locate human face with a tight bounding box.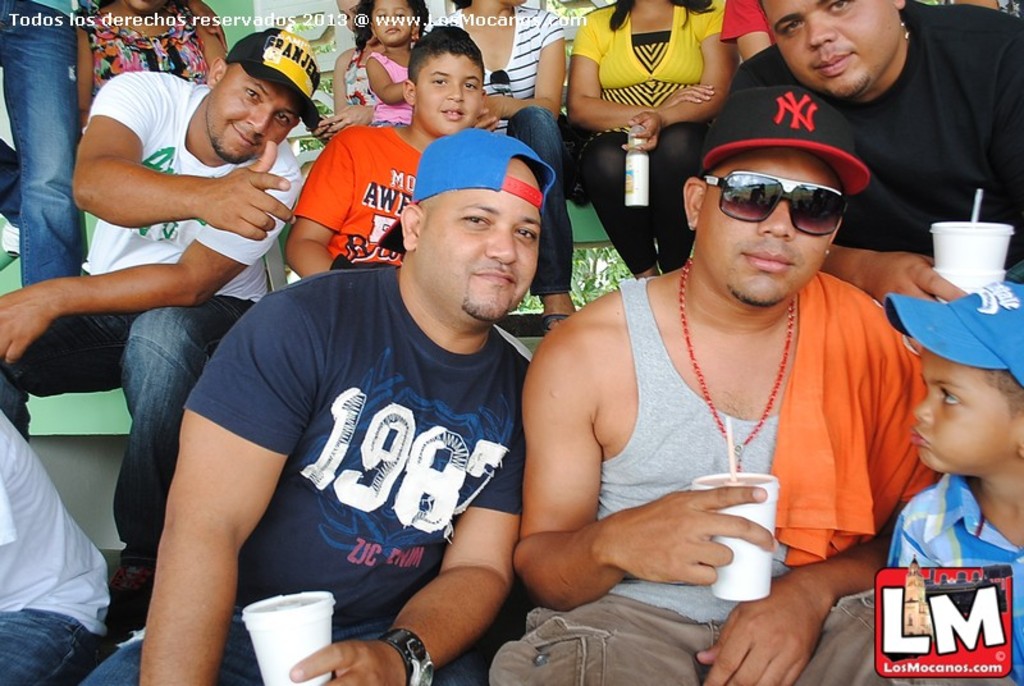
{"x1": 372, "y1": 0, "x2": 410, "y2": 41}.
